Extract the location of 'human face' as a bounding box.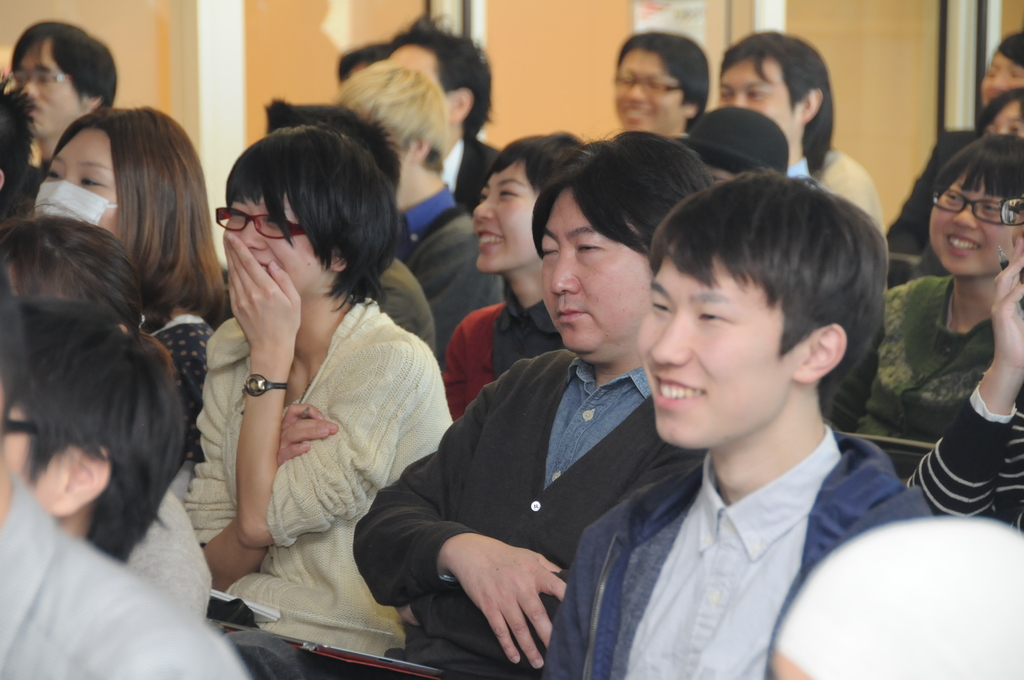
[33, 124, 120, 237].
